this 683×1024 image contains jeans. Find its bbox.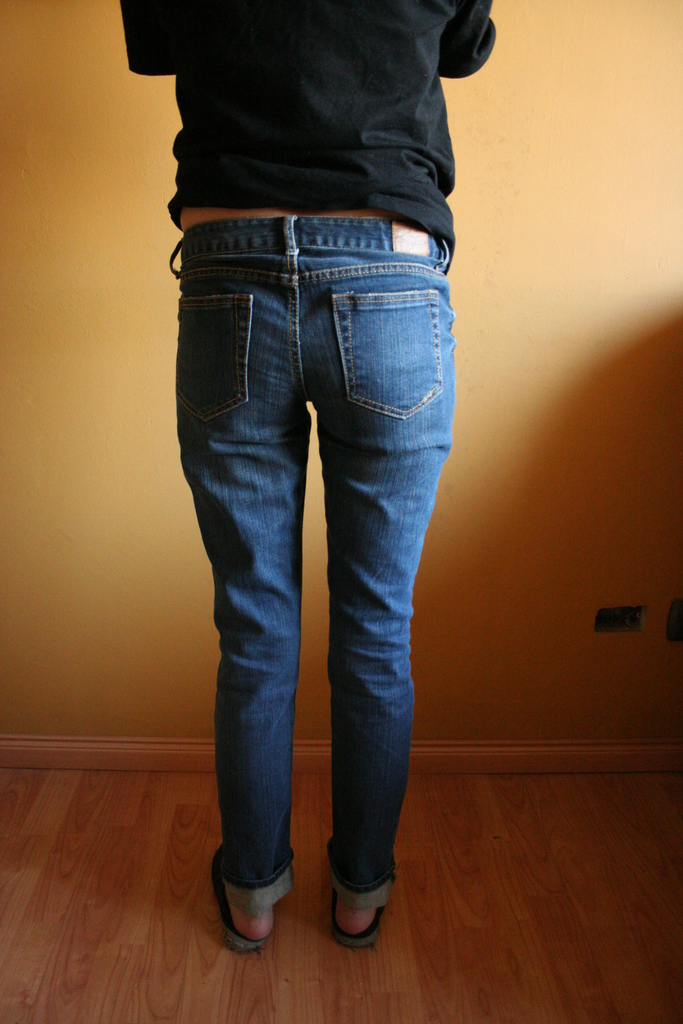
bbox=[170, 215, 458, 906].
